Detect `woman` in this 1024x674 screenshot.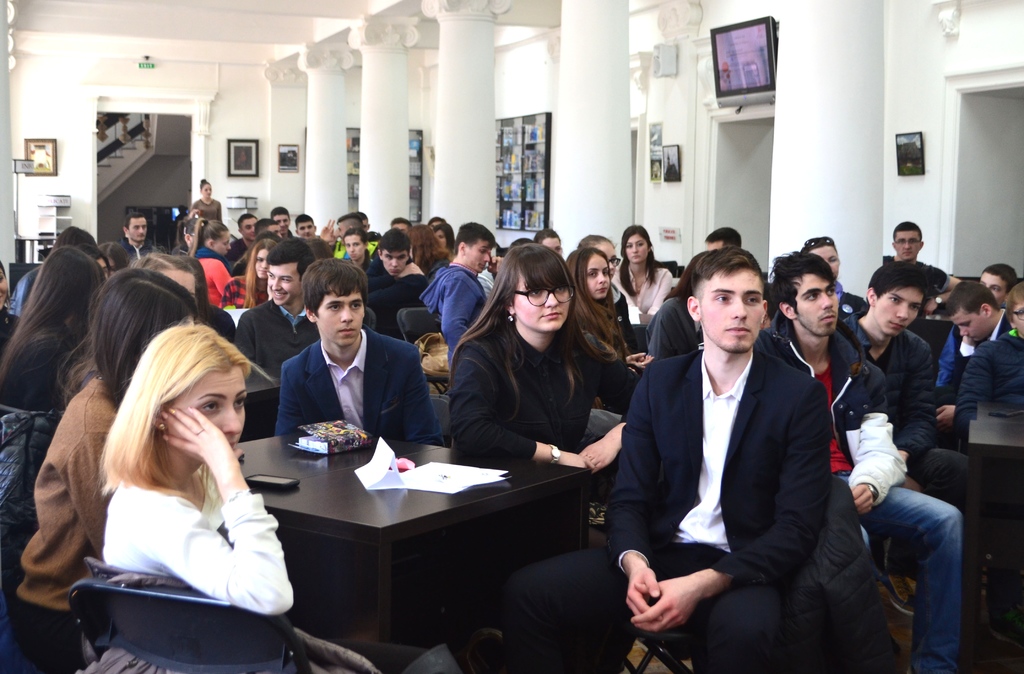
Detection: (left=618, top=222, right=678, bottom=327).
